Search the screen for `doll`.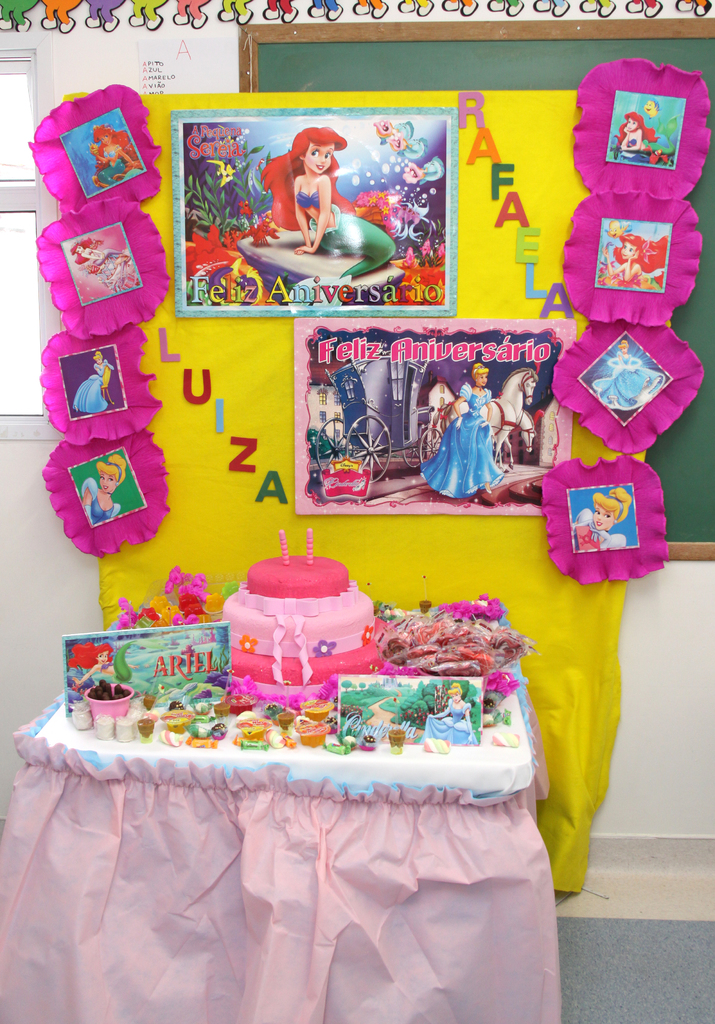
Found at Rect(88, 120, 143, 190).
